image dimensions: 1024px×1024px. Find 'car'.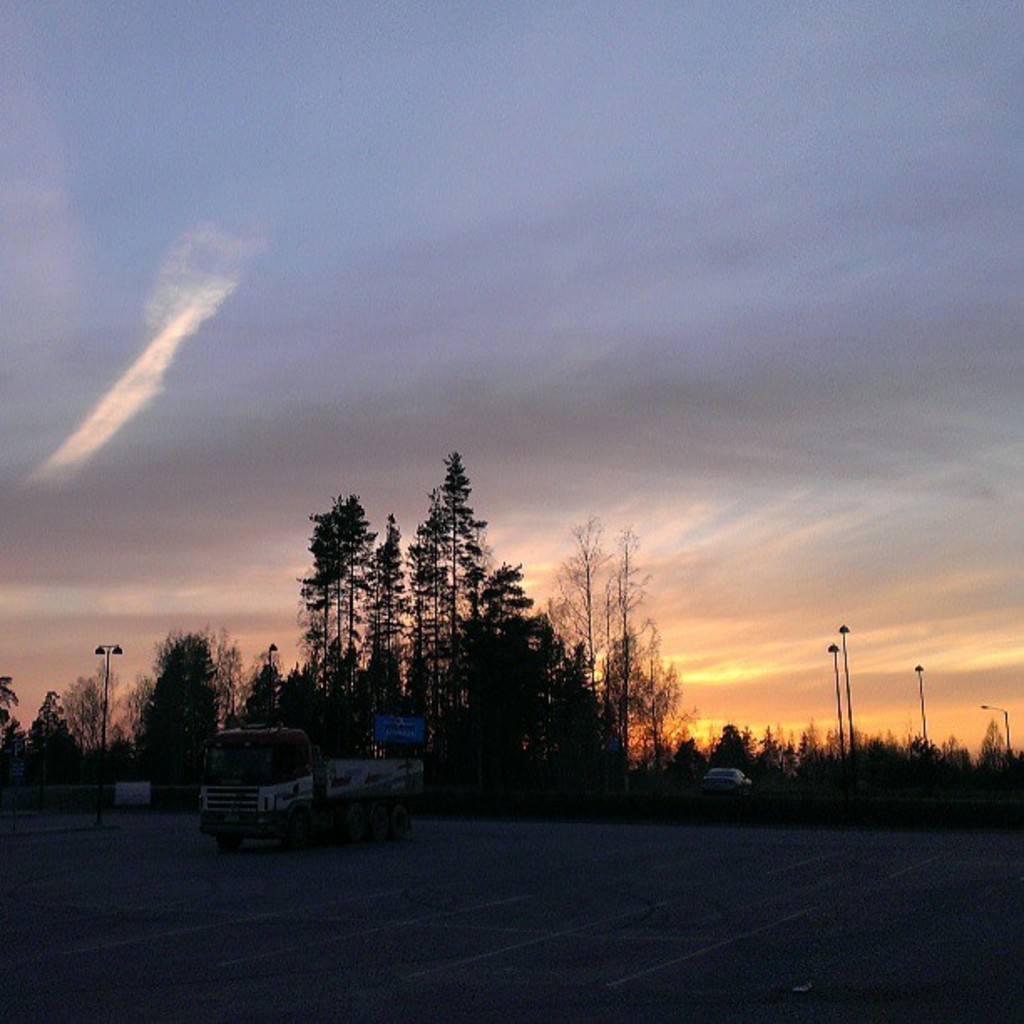
left=701, top=760, right=758, bottom=805.
